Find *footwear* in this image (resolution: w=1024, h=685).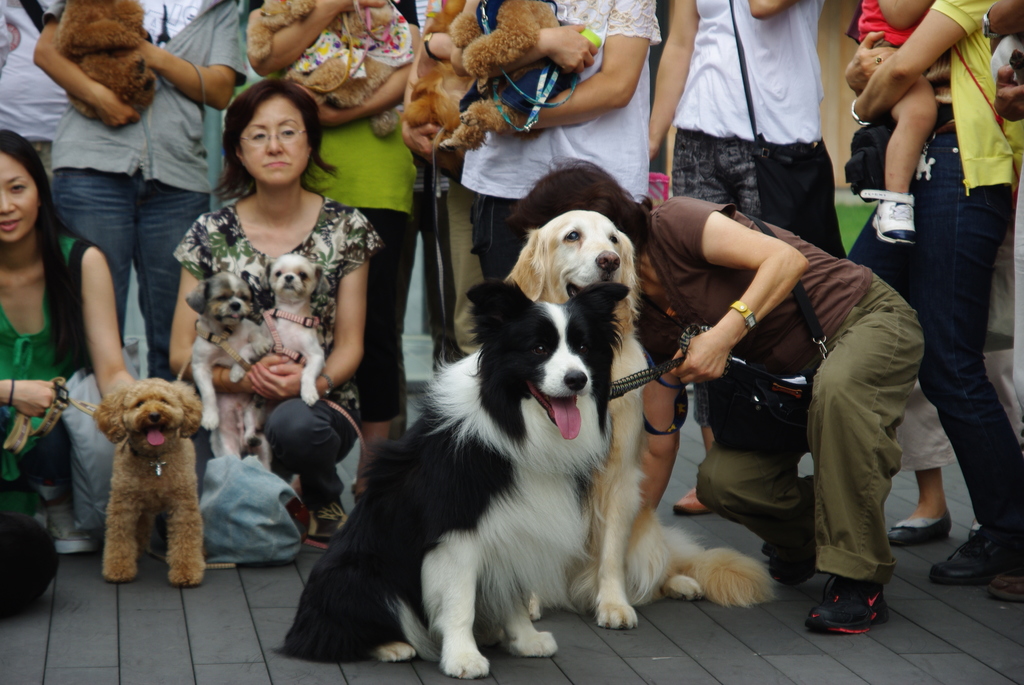
locate(986, 567, 1023, 604).
